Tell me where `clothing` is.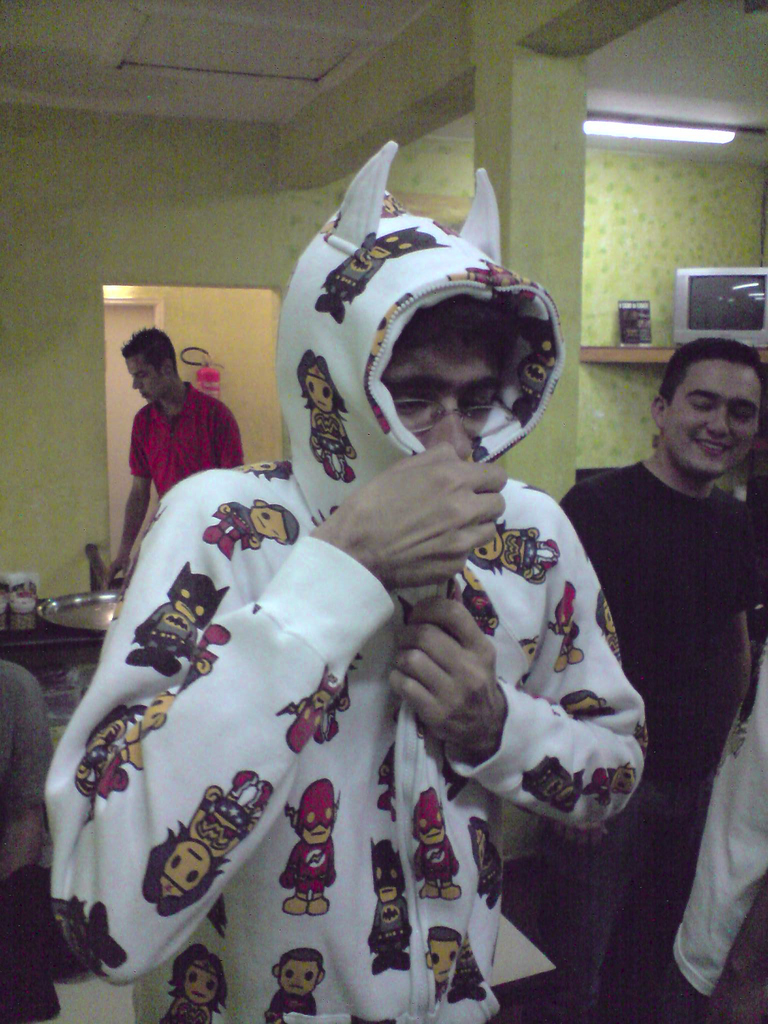
`clothing` is at l=120, t=407, r=248, b=507.
